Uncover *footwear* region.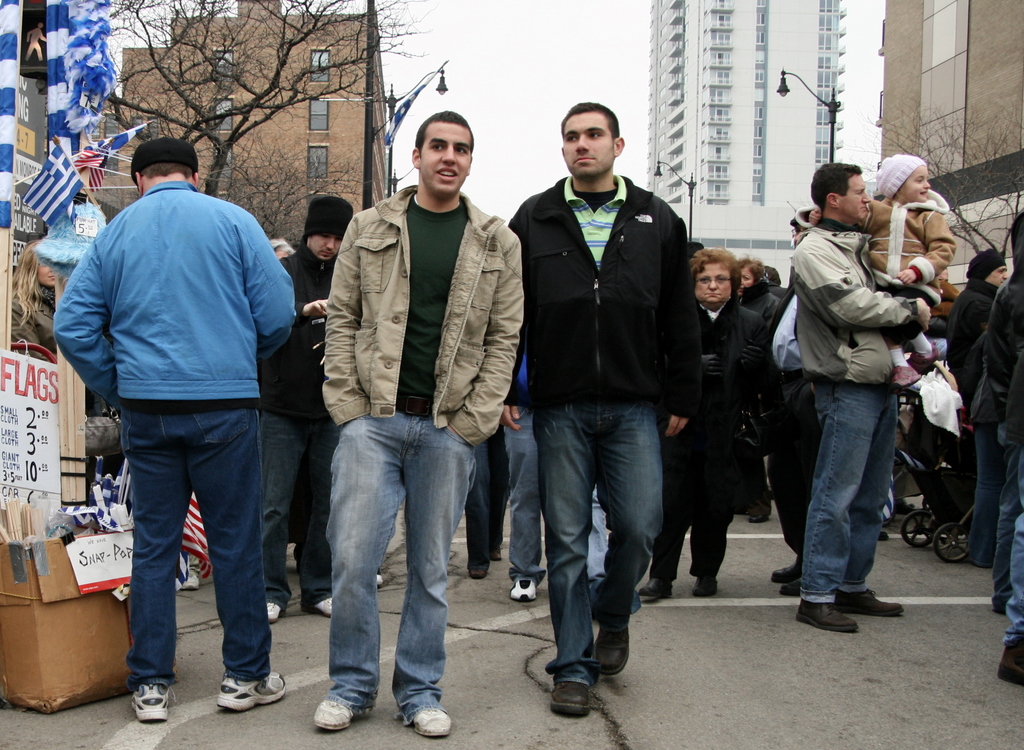
Uncovered: box(638, 577, 675, 596).
